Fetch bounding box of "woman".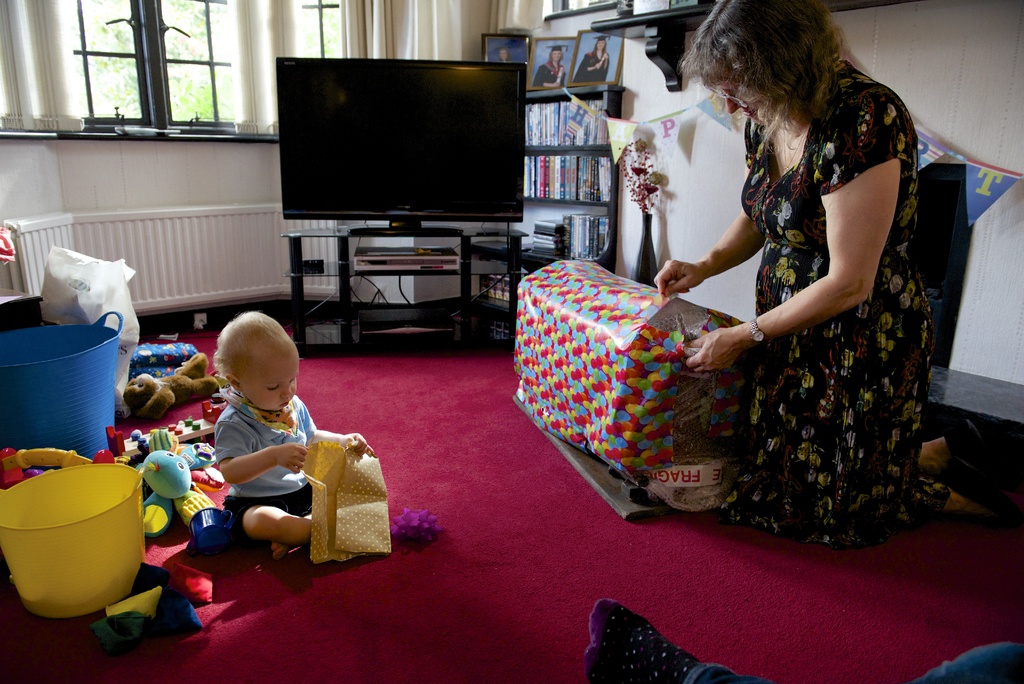
Bbox: bbox(499, 47, 513, 61).
